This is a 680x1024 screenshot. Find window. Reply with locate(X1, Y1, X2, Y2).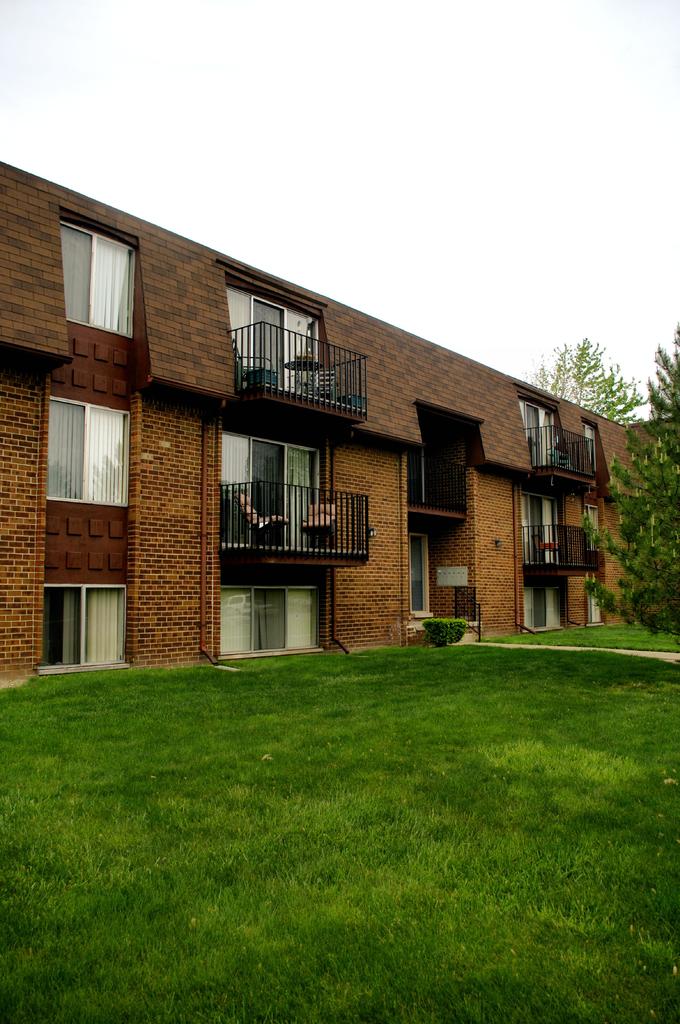
locate(403, 524, 445, 619).
